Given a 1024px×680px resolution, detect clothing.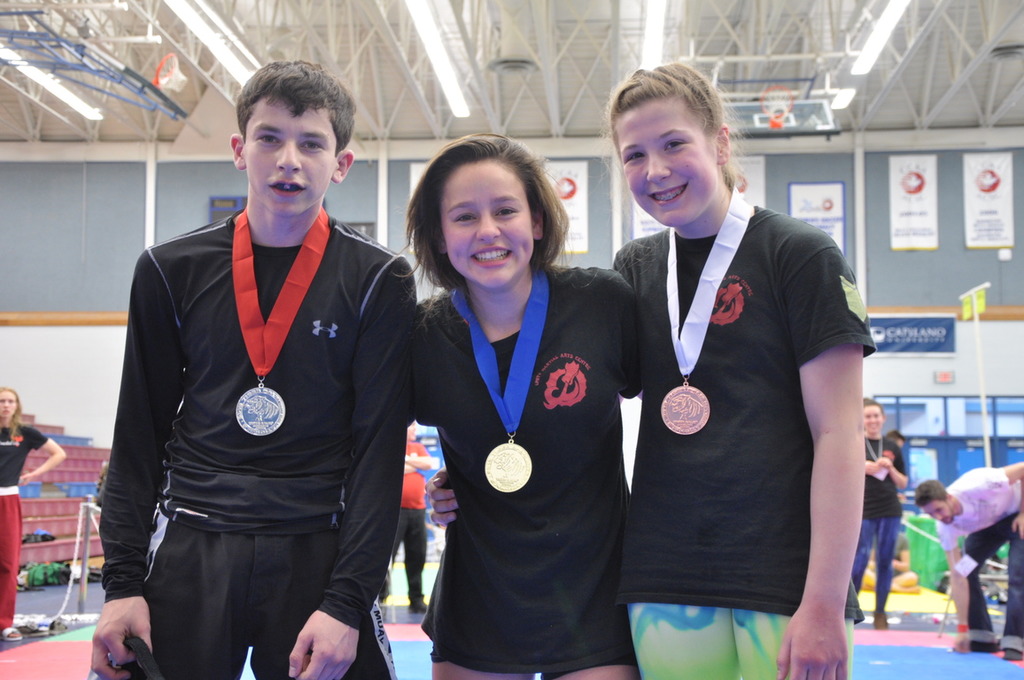
pyautogui.locateOnScreen(393, 434, 431, 609).
